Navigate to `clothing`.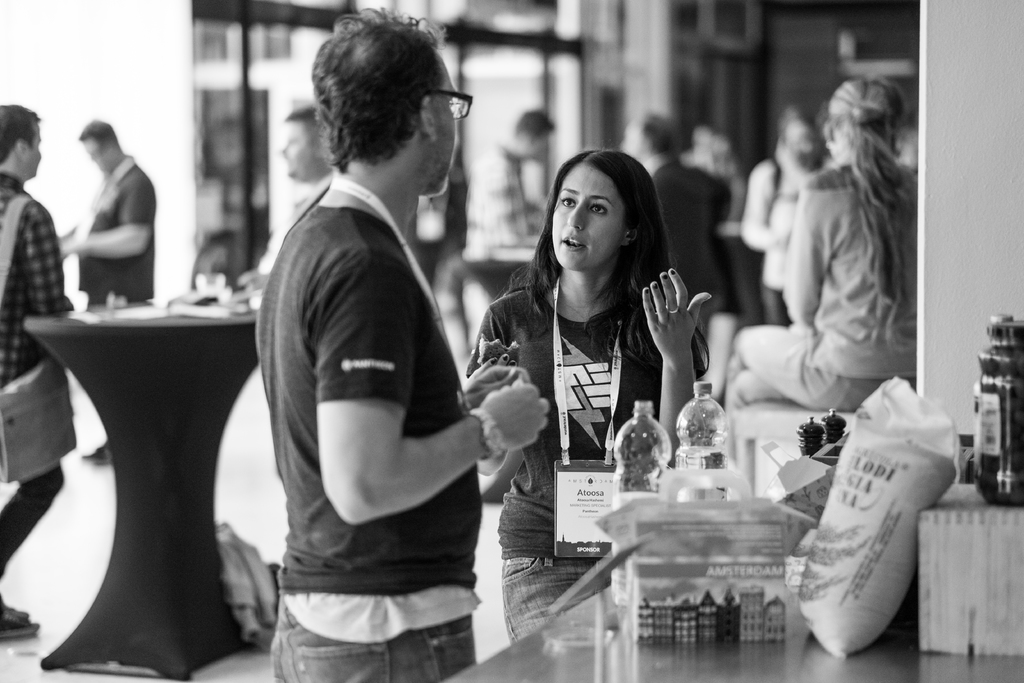
Navigation target: (257, 205, 477, 682).
